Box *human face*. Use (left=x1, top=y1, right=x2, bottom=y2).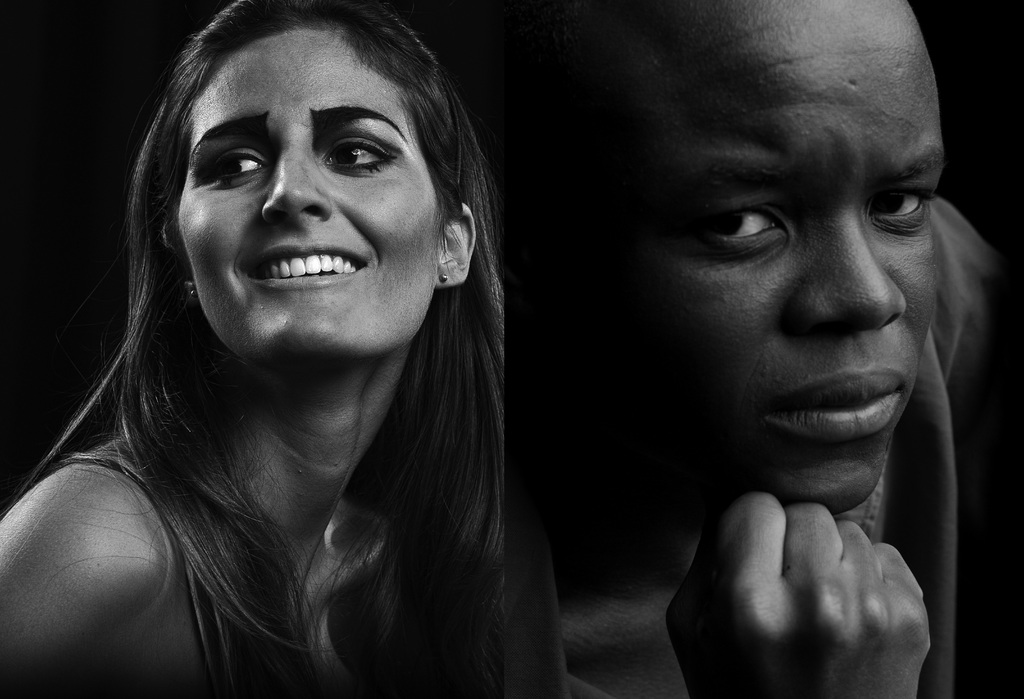
(left=580, top=38, right=948, bottom=506).
